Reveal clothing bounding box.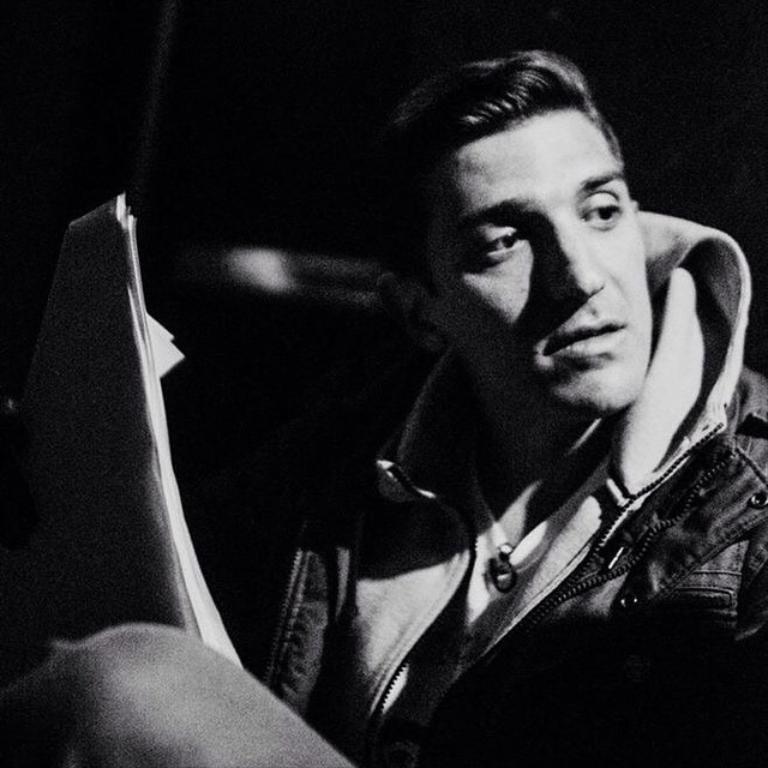
Revealed: select_region(276, 234, 756, 767).
